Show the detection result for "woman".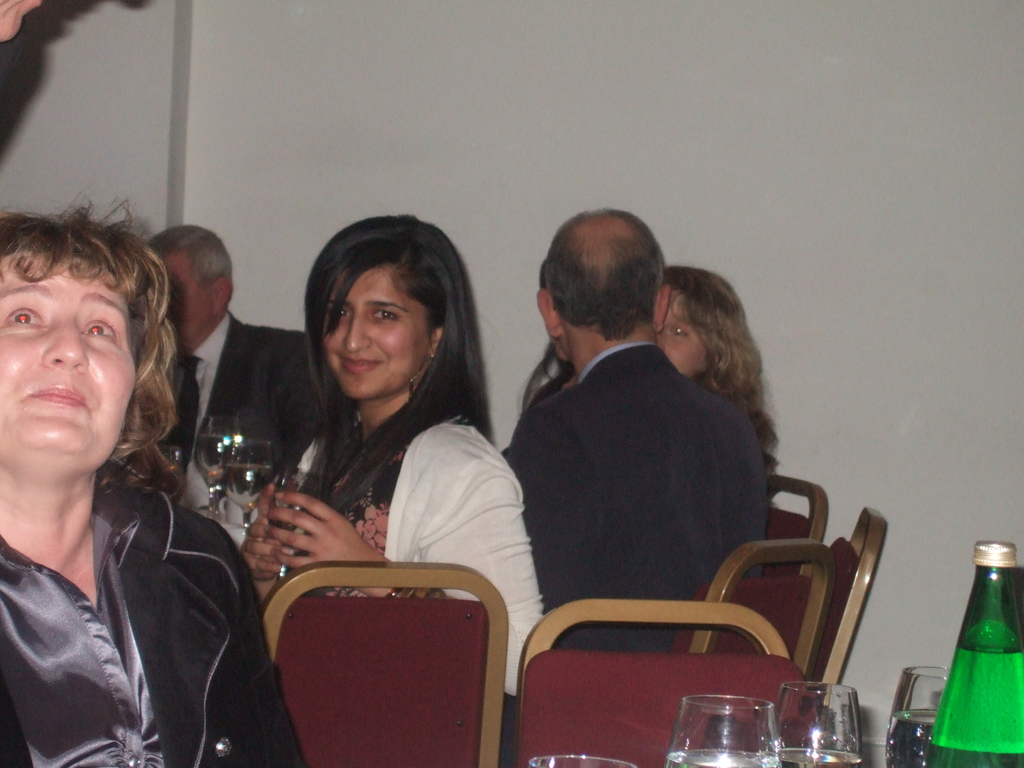
[0, 0, 310, 767].
